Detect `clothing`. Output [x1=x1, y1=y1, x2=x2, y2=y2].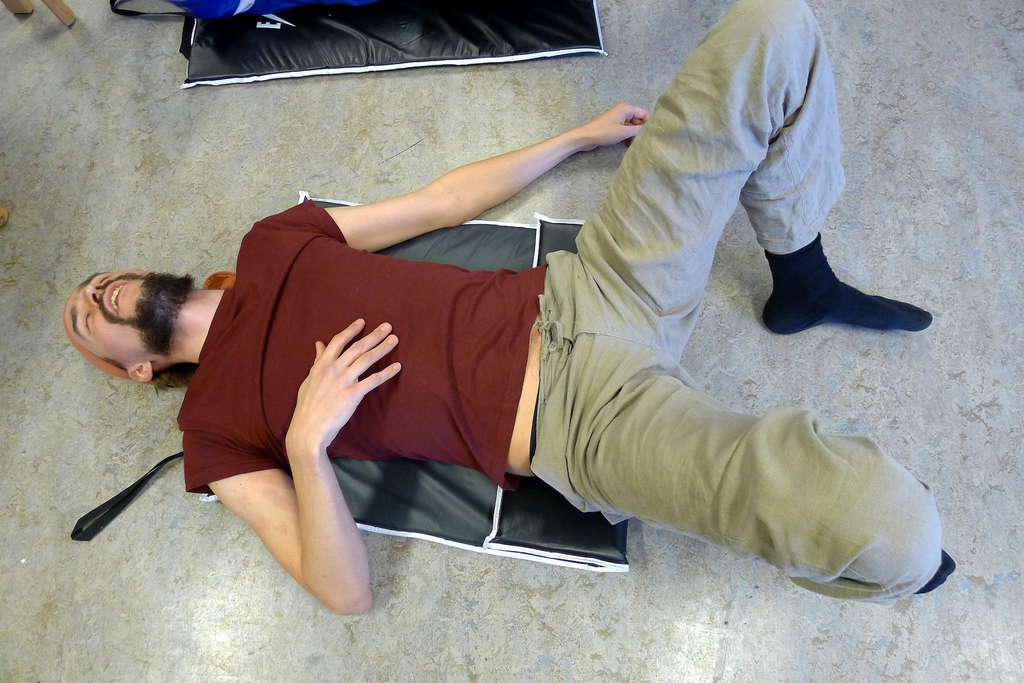
[x1=189, y1=32, x2=926, y2=596].
